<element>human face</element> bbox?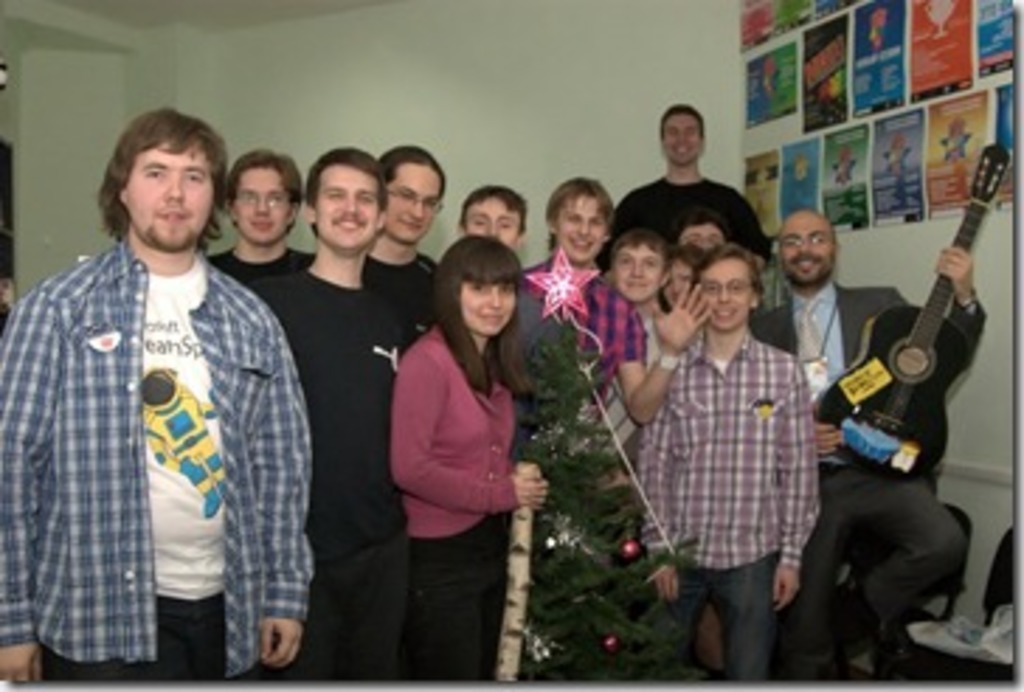
bbox=(661, 113, 706, 169)
